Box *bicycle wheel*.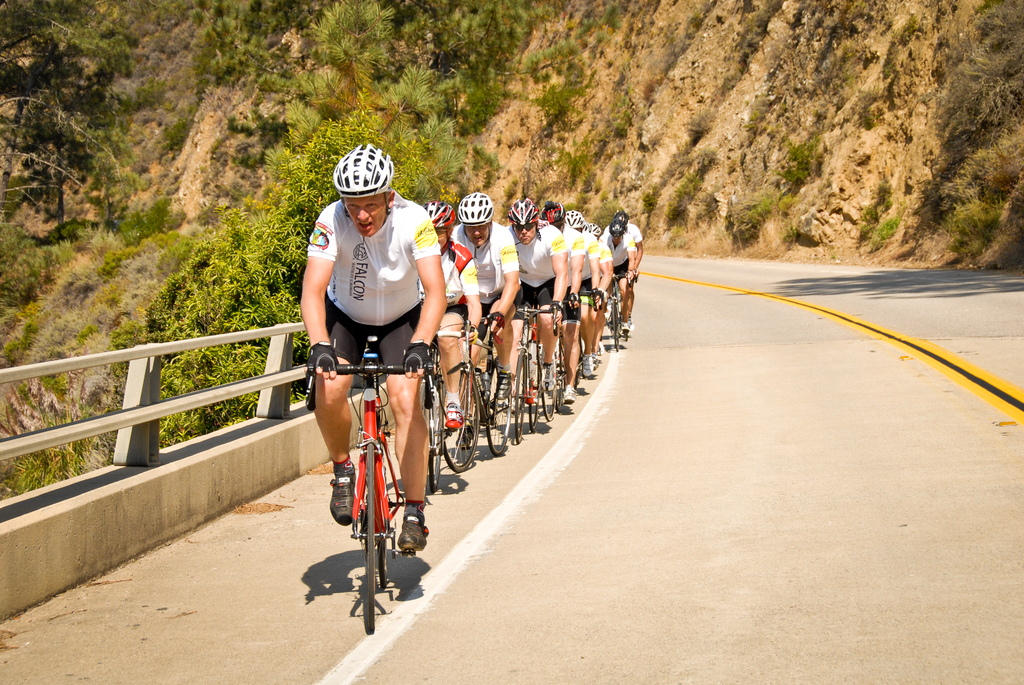
x1=444, y1=368, x2=479, y2=473.
